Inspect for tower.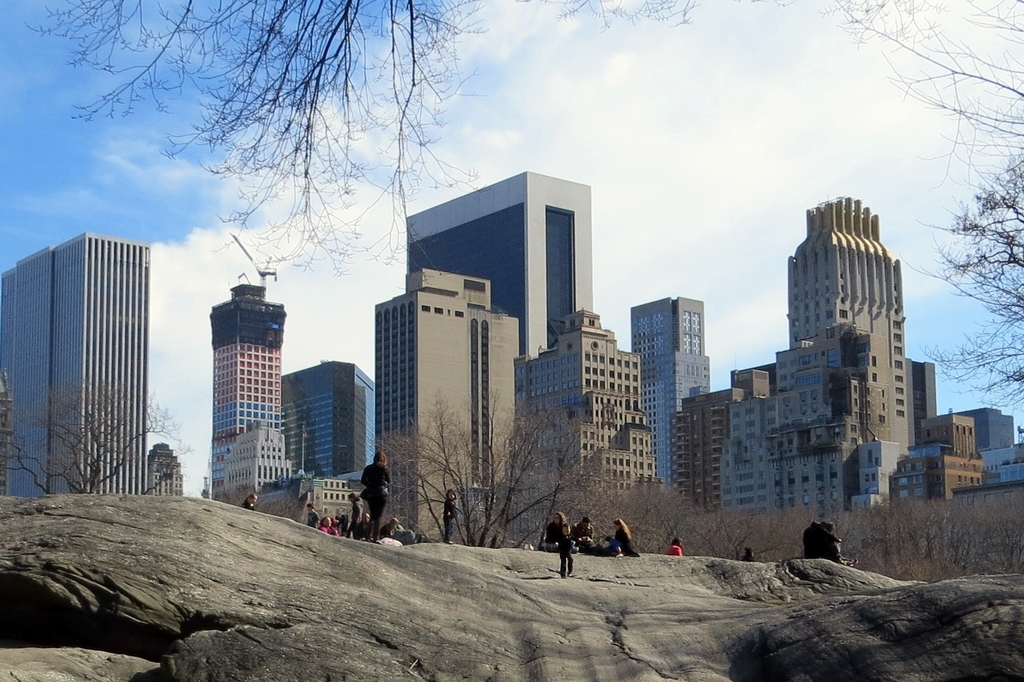
Inspection: 212:241:280:500.
